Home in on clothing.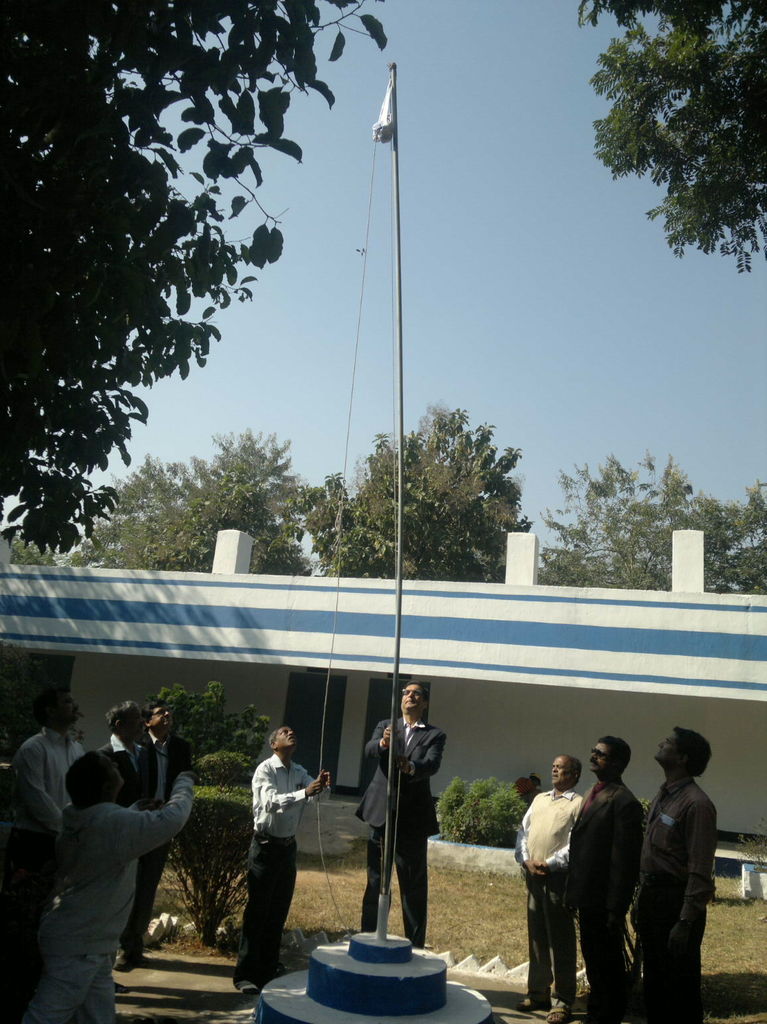
Homed in at BBox(515, 791, 583, 988).
